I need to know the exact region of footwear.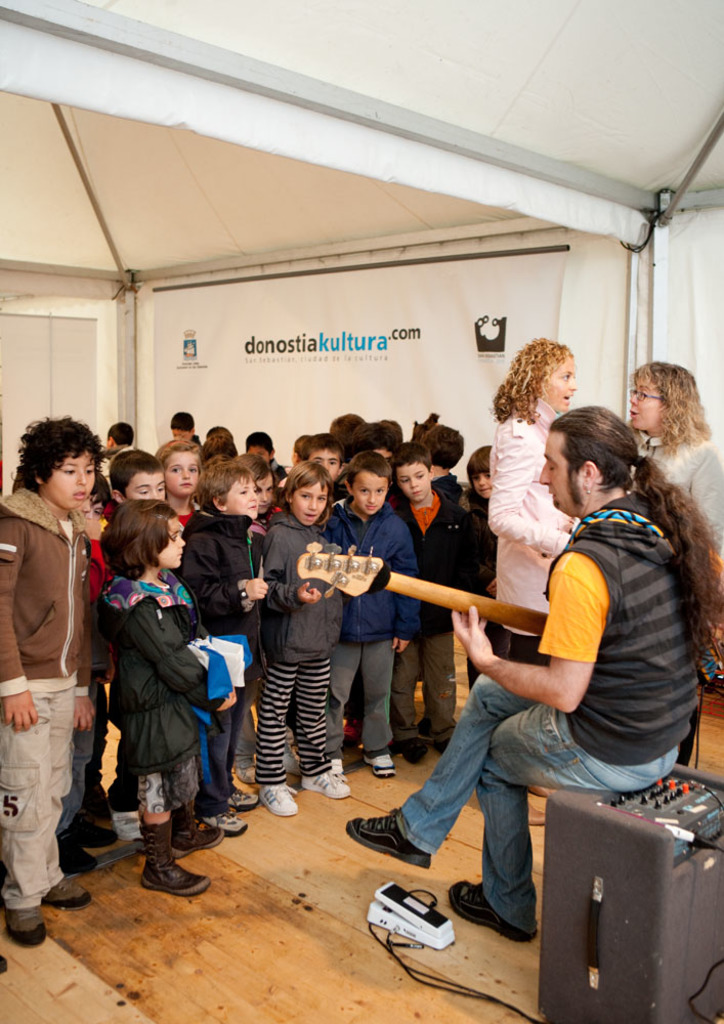
Region: [left=352, top=814, right=445, bottom=879].
